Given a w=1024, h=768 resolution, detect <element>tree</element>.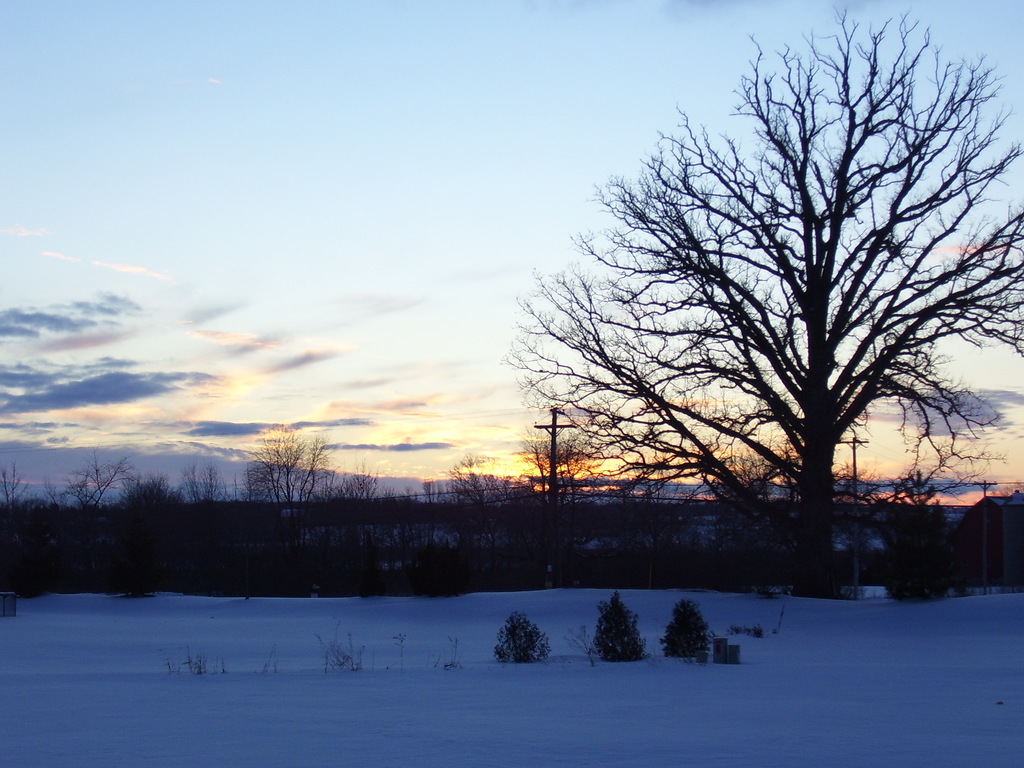
box(528, 20, 990, 595).
